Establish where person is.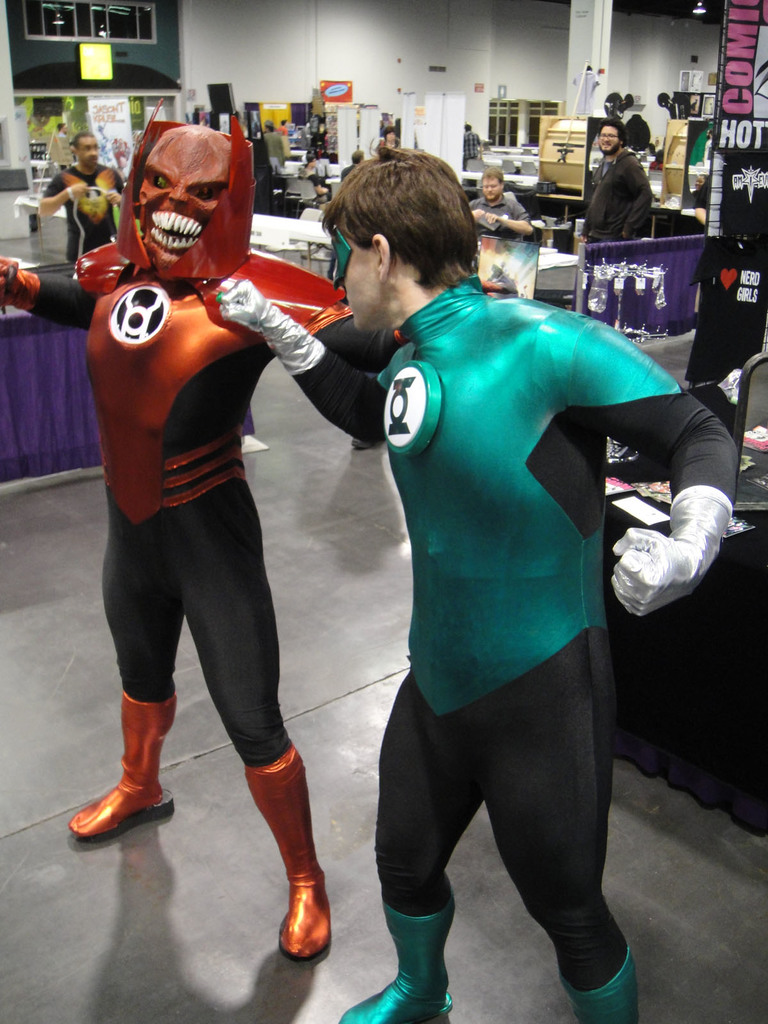
Established at region(0, 116, 520, 949).
